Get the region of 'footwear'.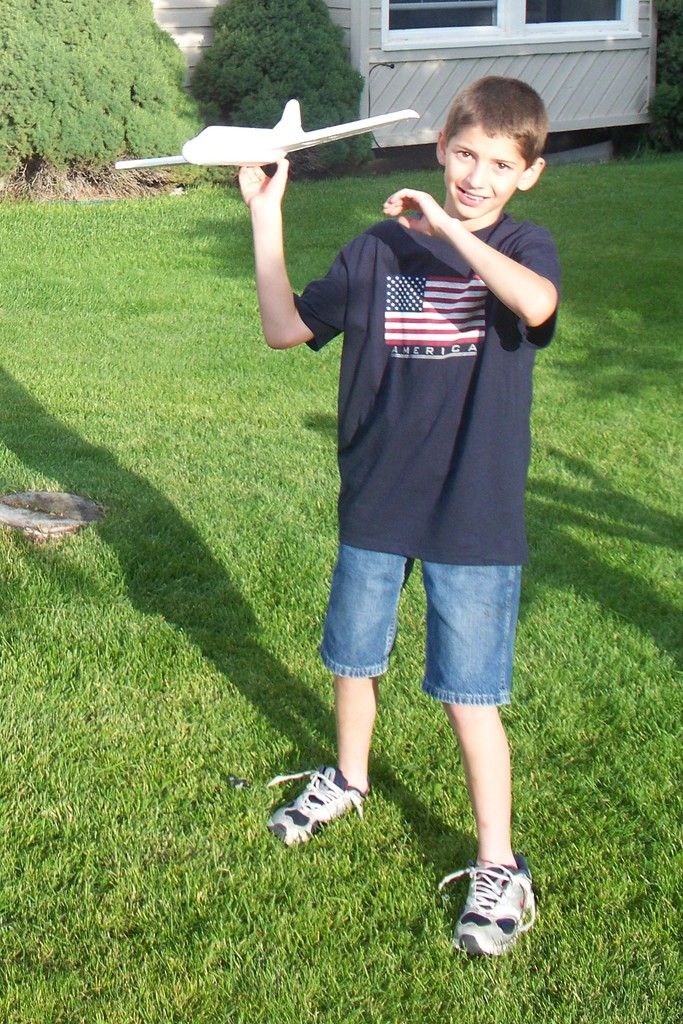
(434, 854, 535, 959).
